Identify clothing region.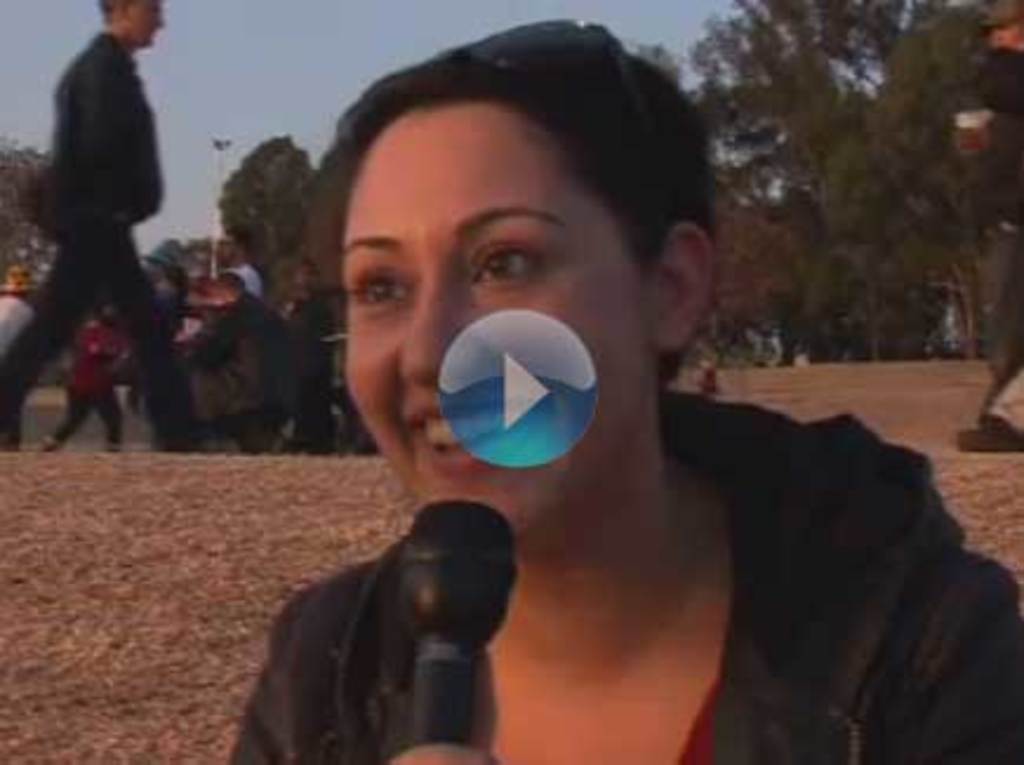
Region: [179,297,306,421].
